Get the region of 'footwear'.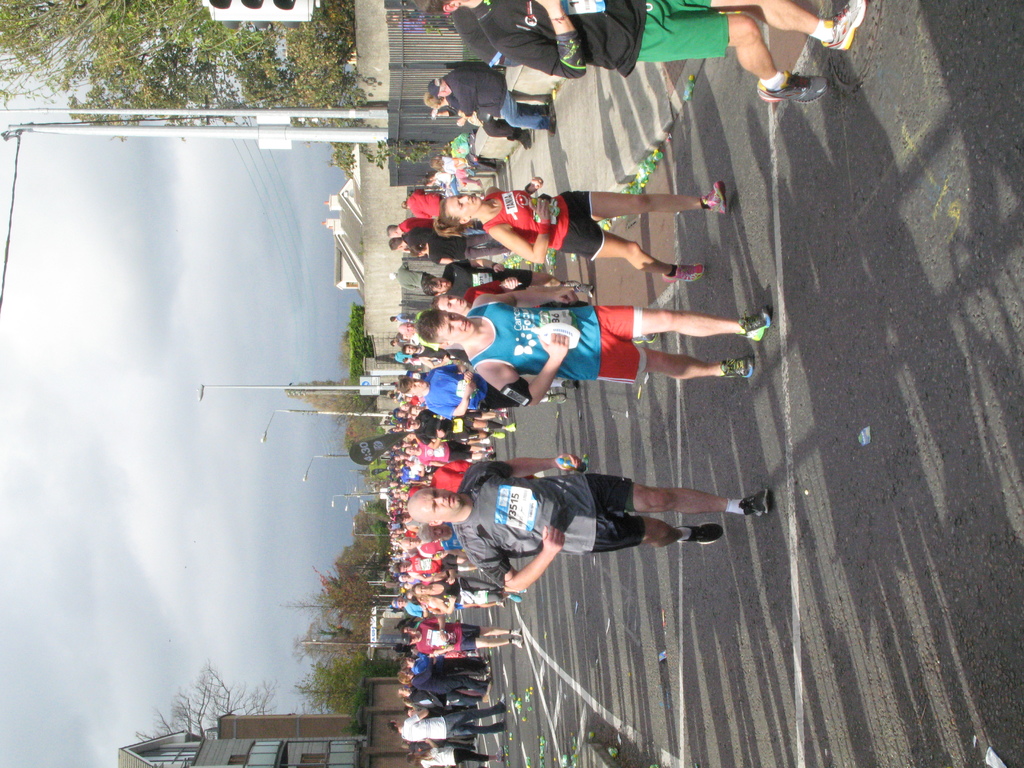
left=822, top=0, right=863, bottom=47.
